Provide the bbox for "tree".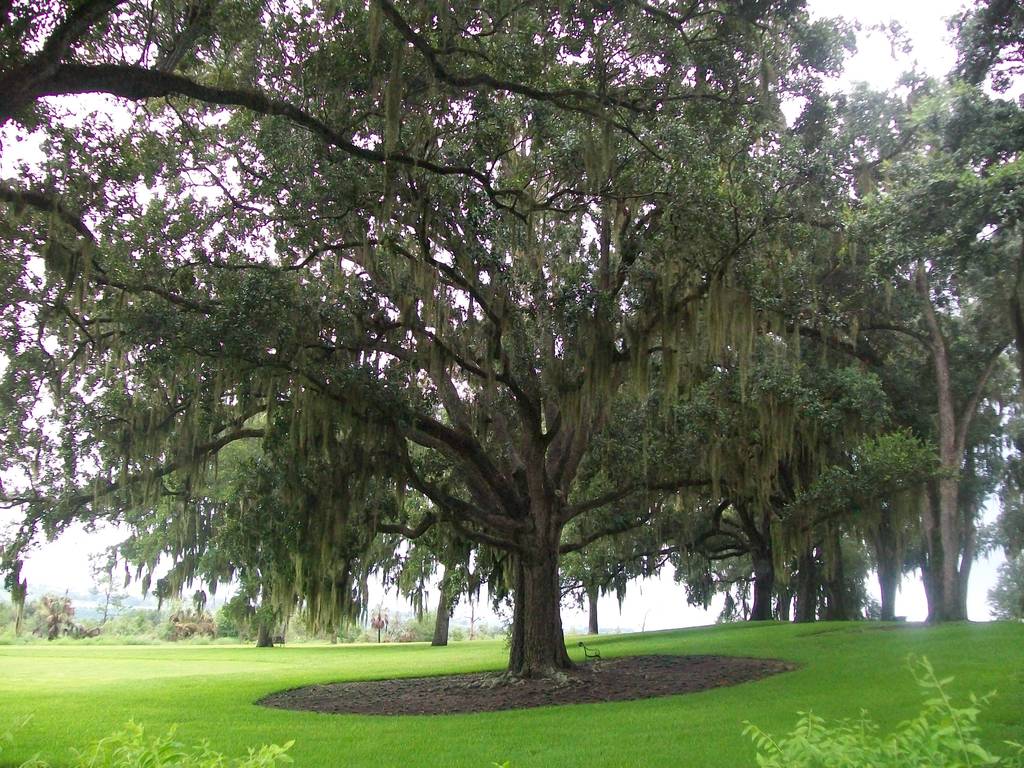
l=940, t=0, r=1022, b=87.
